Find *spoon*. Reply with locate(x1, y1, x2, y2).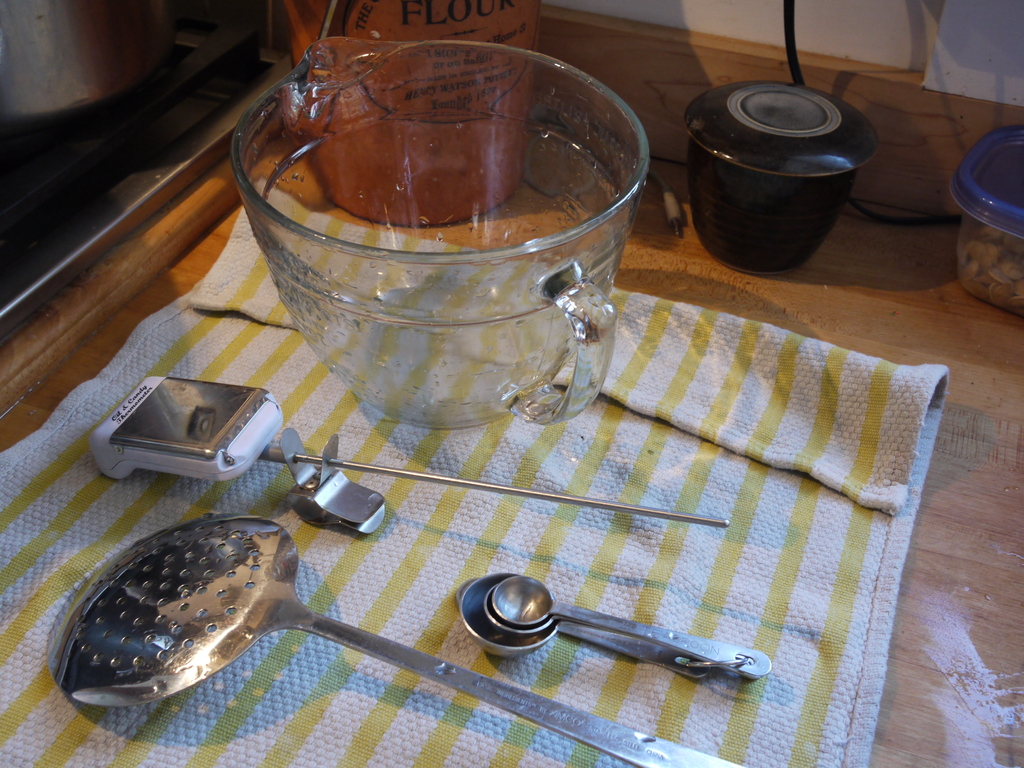
locate(42, 518, 748, 767).
